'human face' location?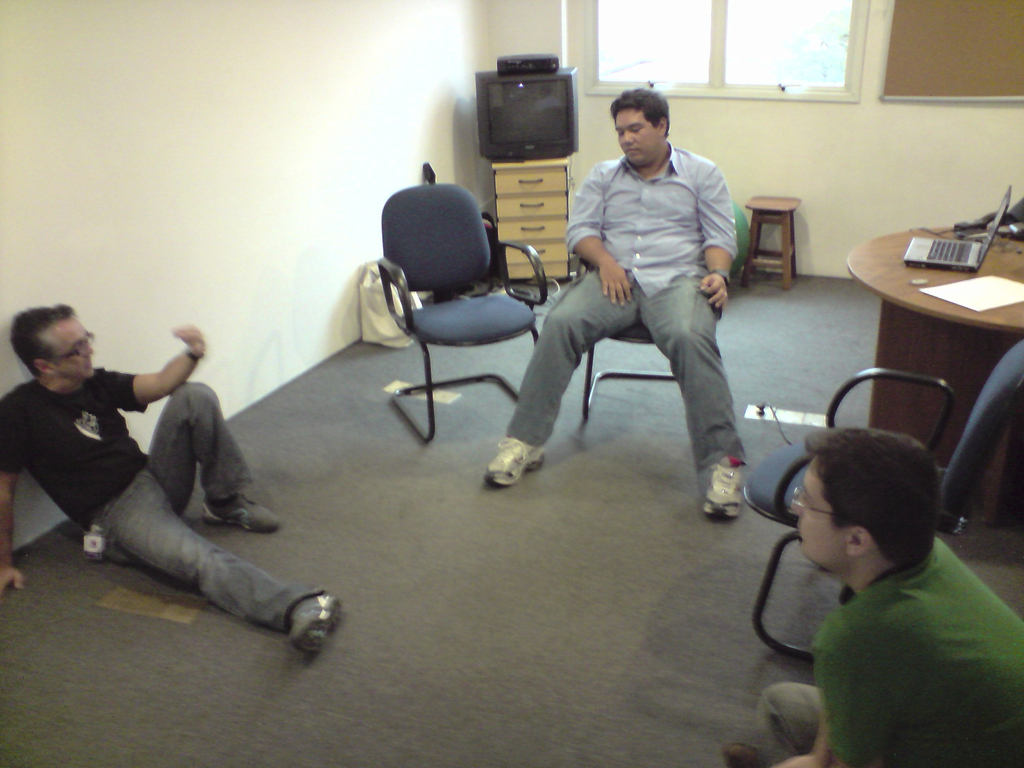
<box>50,321,92,380</box>
